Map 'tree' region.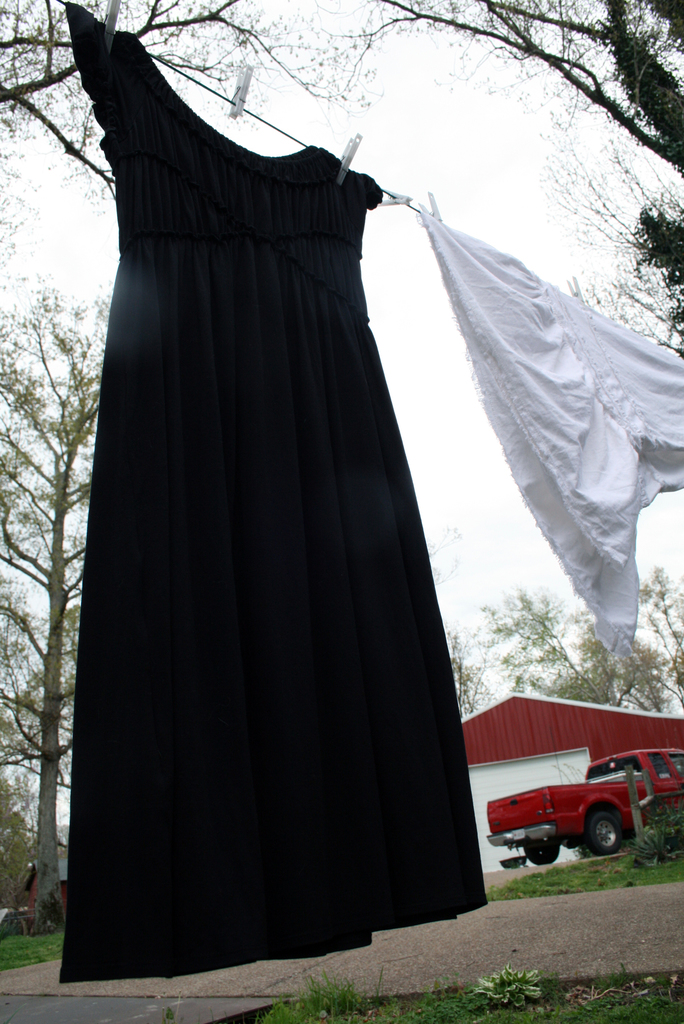
Mapped to 455, 562, 683, 719.
